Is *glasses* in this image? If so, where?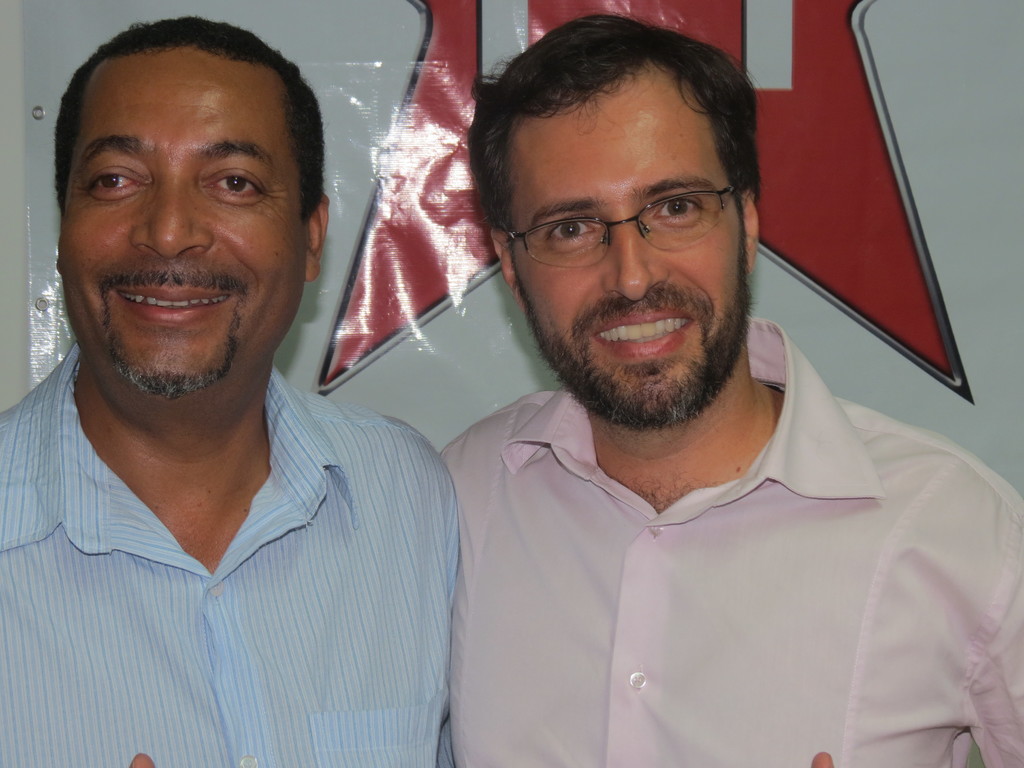
Yes, at <region>504, 166, 750, 262</region>.
